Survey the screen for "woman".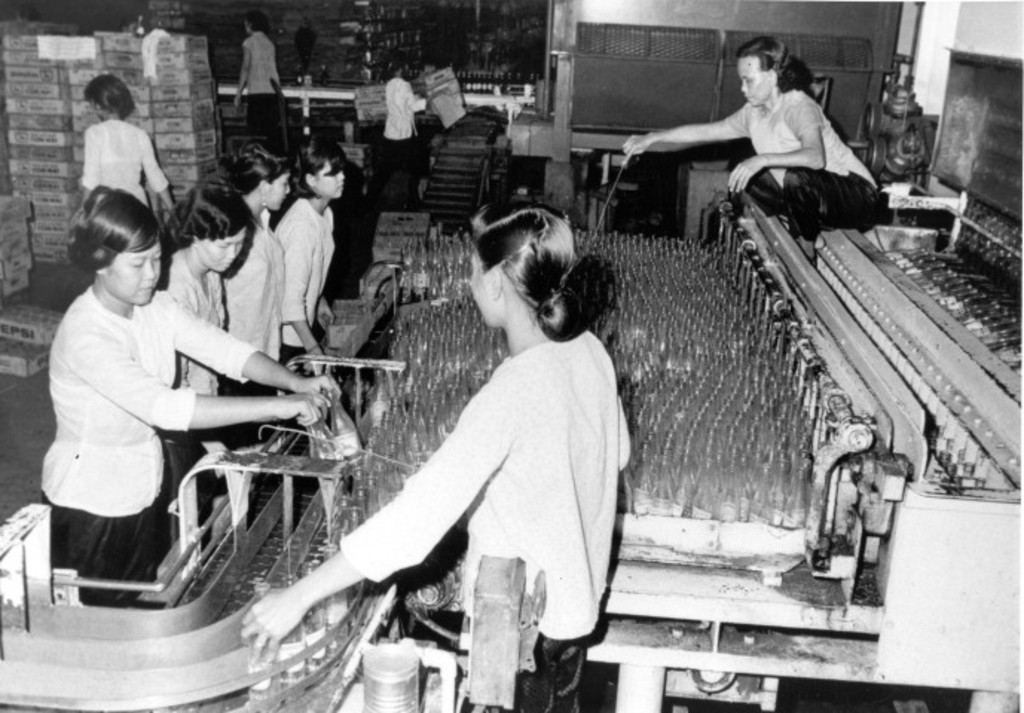
Survey found: <box>235,192,632,712</box>.
